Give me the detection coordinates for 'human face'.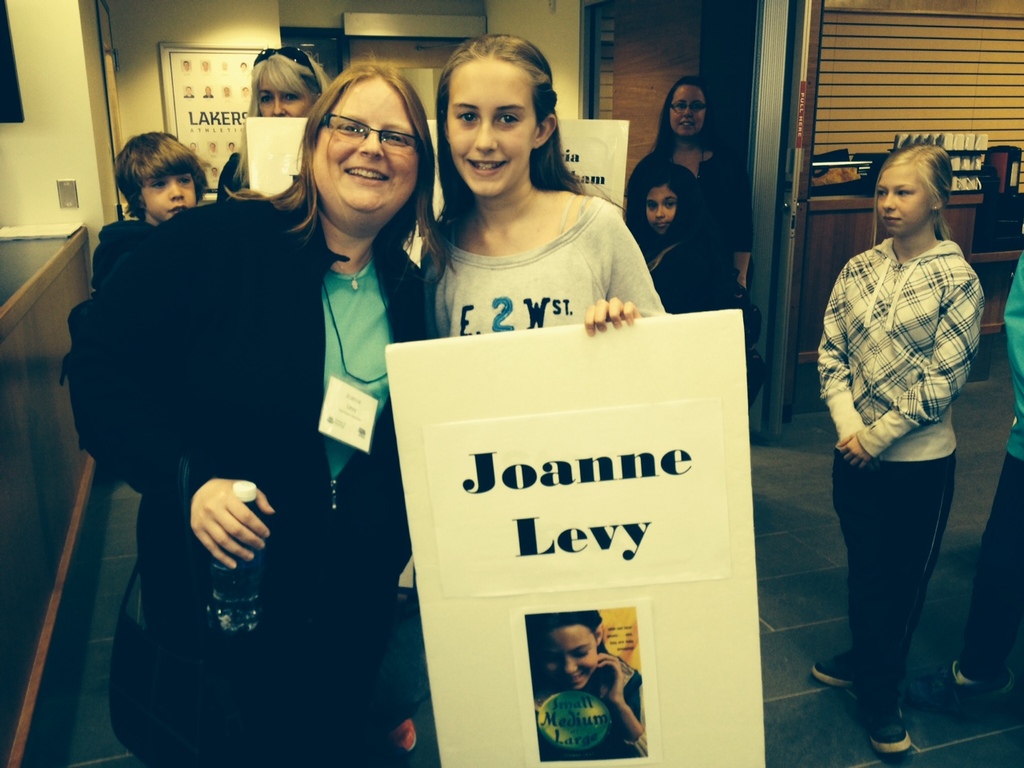
<box>877,166,933,236</box>.
